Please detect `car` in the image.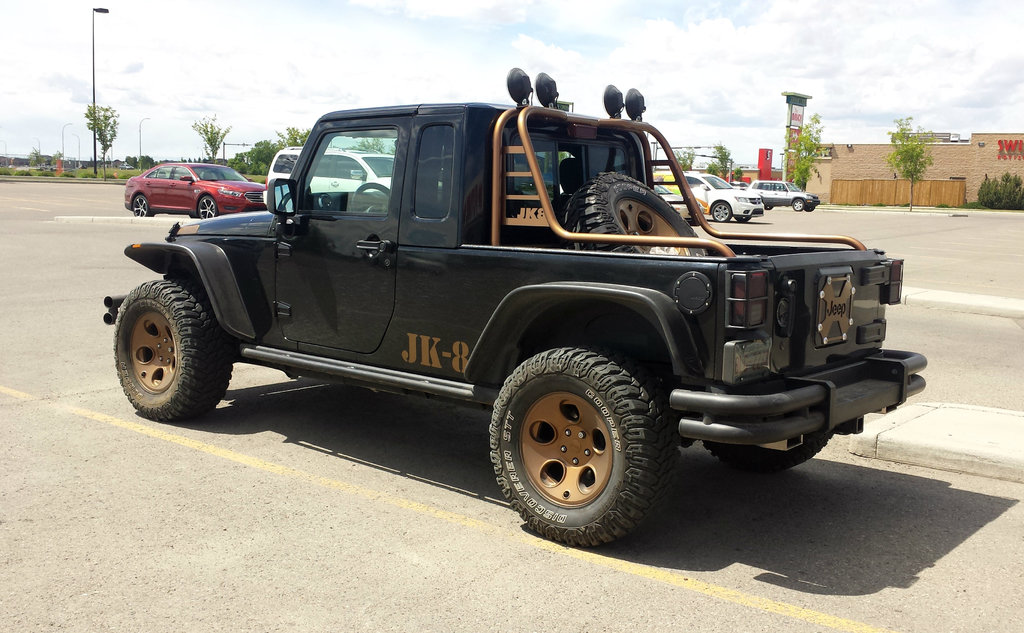
<region>127, 164, 267, 220</region>.
